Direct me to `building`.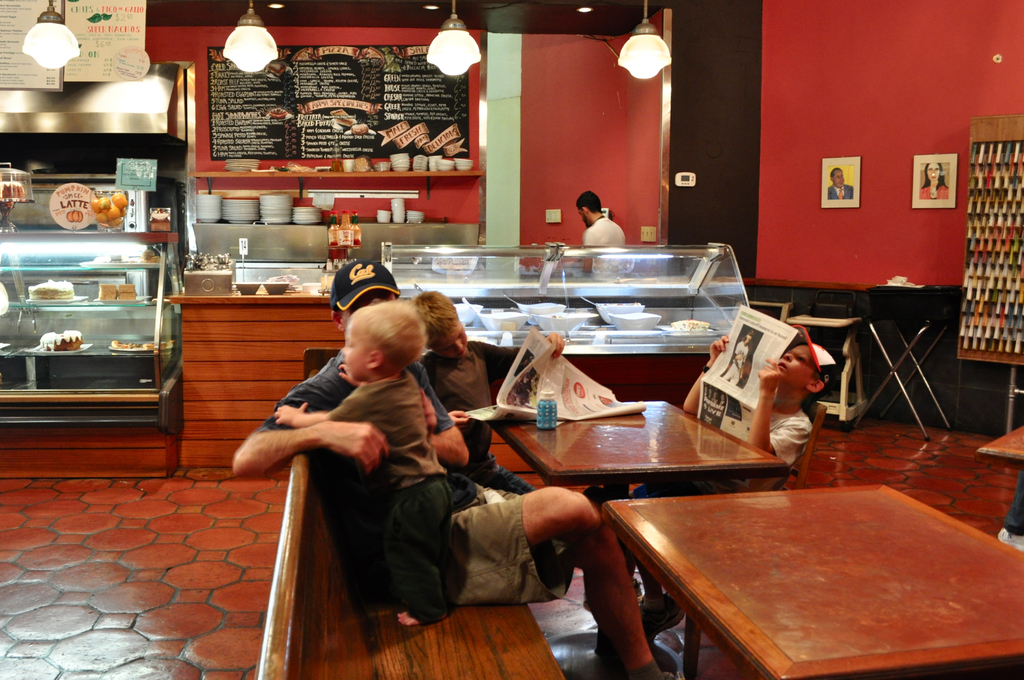
Direction: {"x1": 0, "y1": 0, "x2": 1023, "y2": 679}.
